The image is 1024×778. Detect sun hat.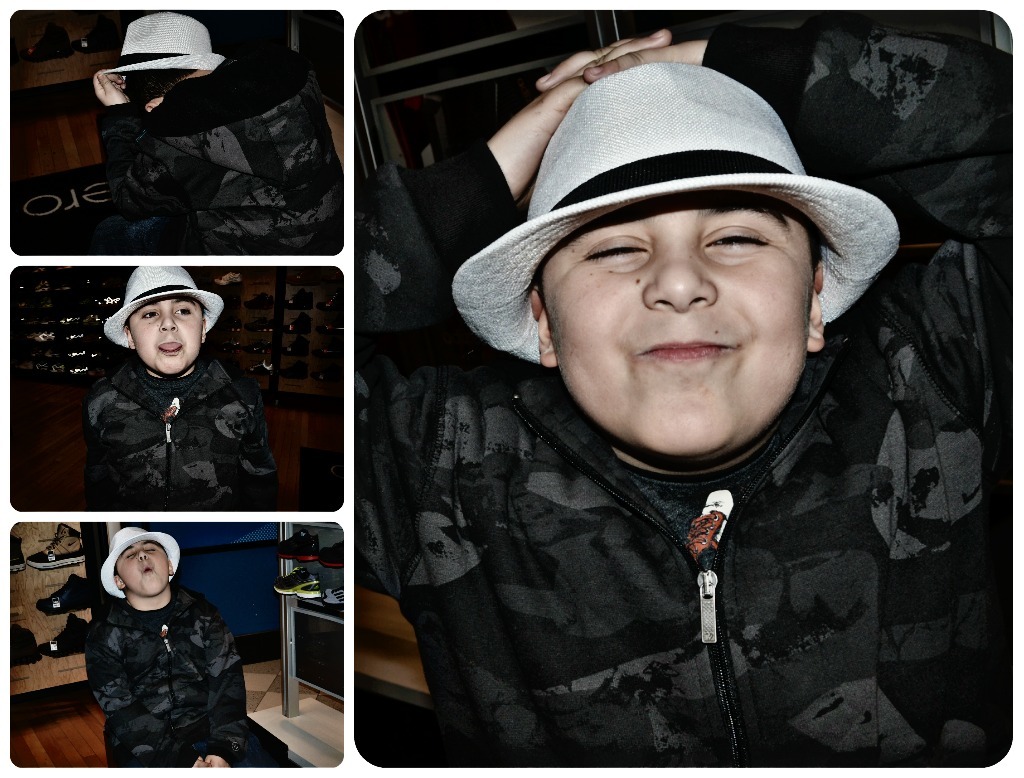
Detection: left=98, top=525, right=182, bottom=607.
